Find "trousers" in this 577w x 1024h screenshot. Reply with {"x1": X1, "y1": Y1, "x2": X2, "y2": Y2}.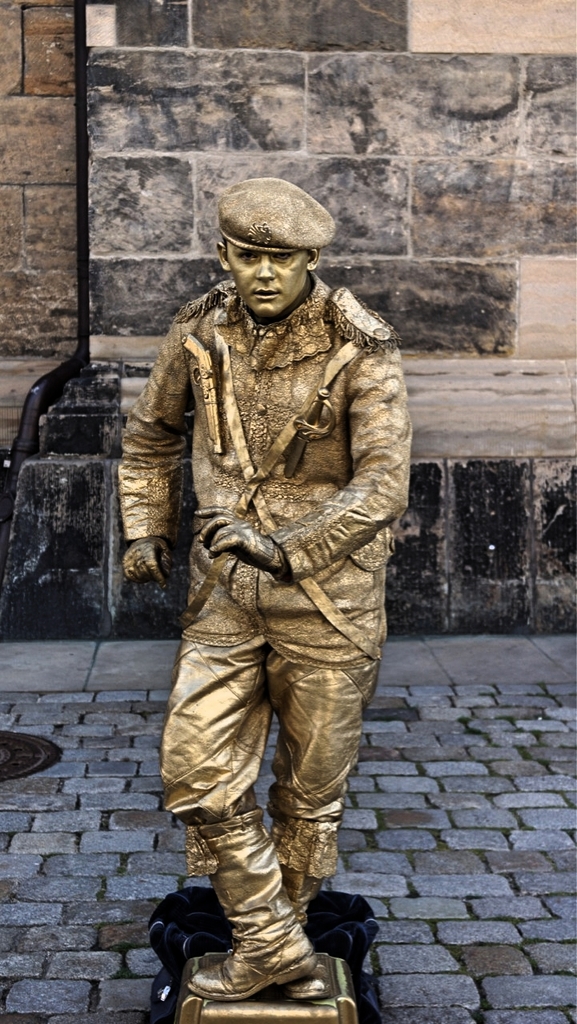
{"x1": 161, "y1": 555, "x2": 358, "y2": 986}.
